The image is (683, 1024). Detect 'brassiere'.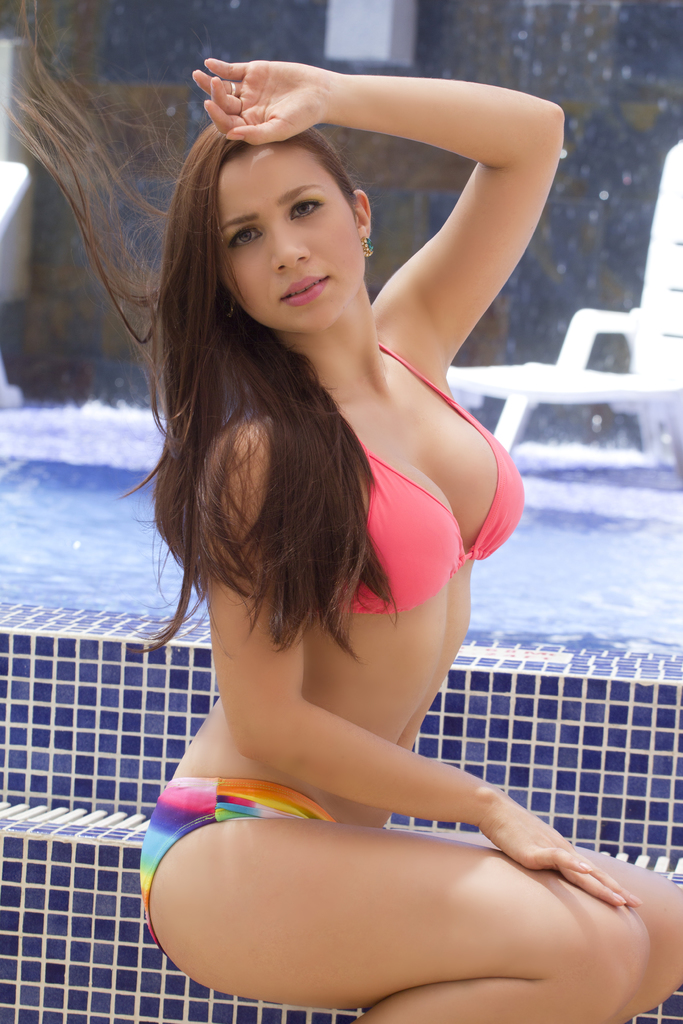
Detection: x1=257, y1=337, x2=527, y2=616.
